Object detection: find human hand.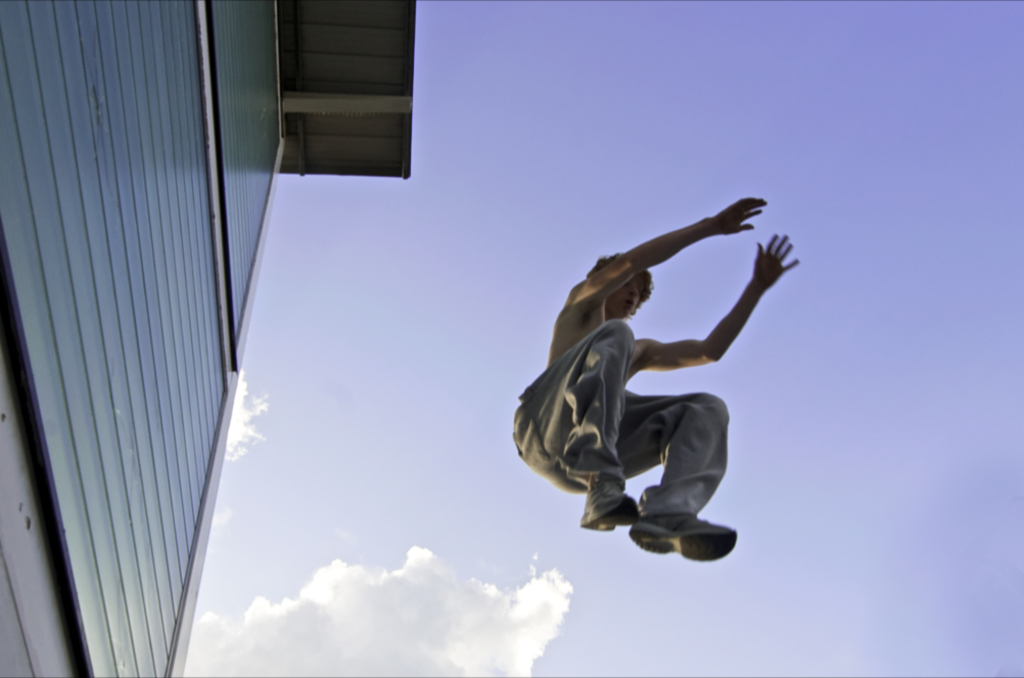
707,195,770,237.
